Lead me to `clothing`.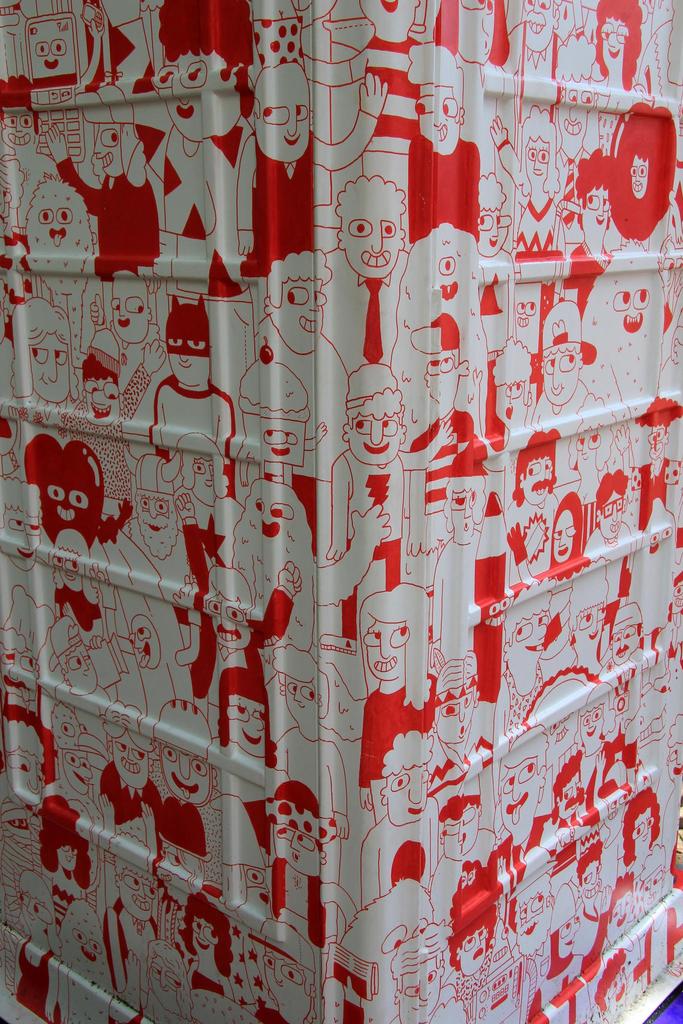
Lead to 356, 669, 441, 784.
